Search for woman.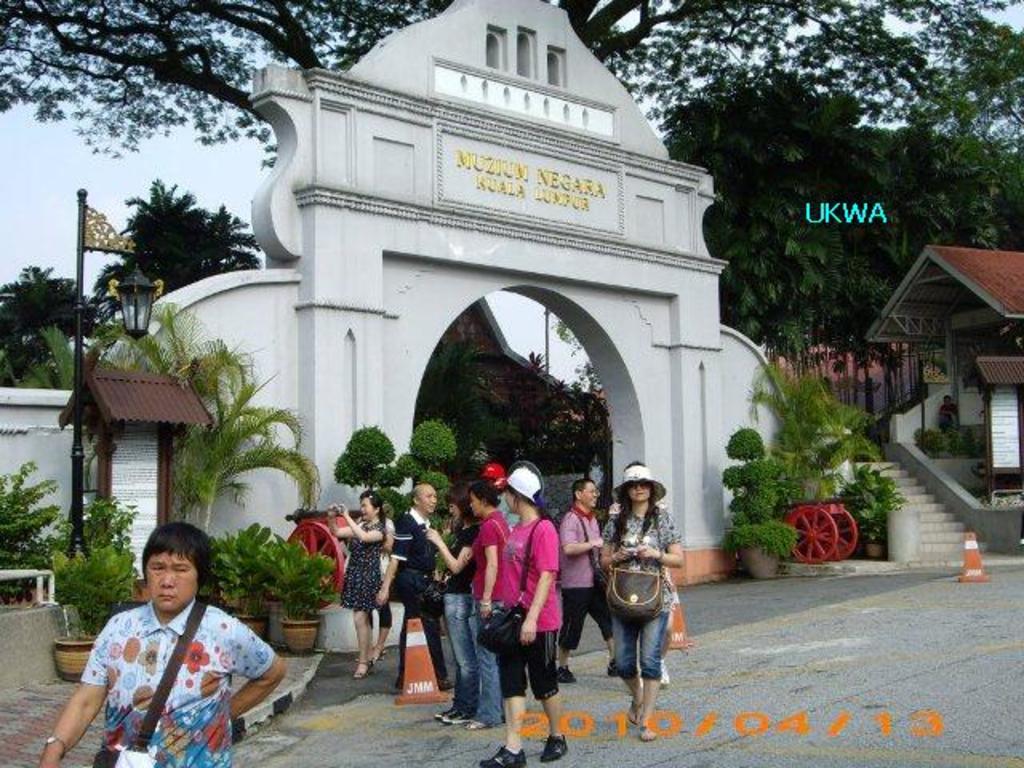
Found at rect(480, 467, 563, 766).
